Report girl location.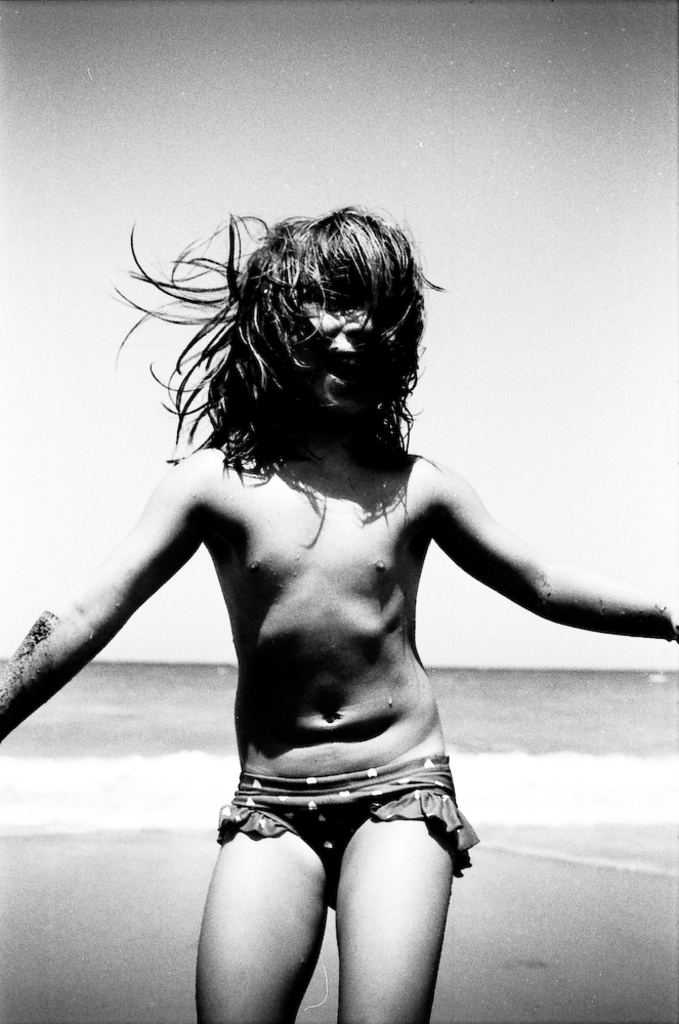
Report: x1=0 y1=198 x2=678 y2=1023.
